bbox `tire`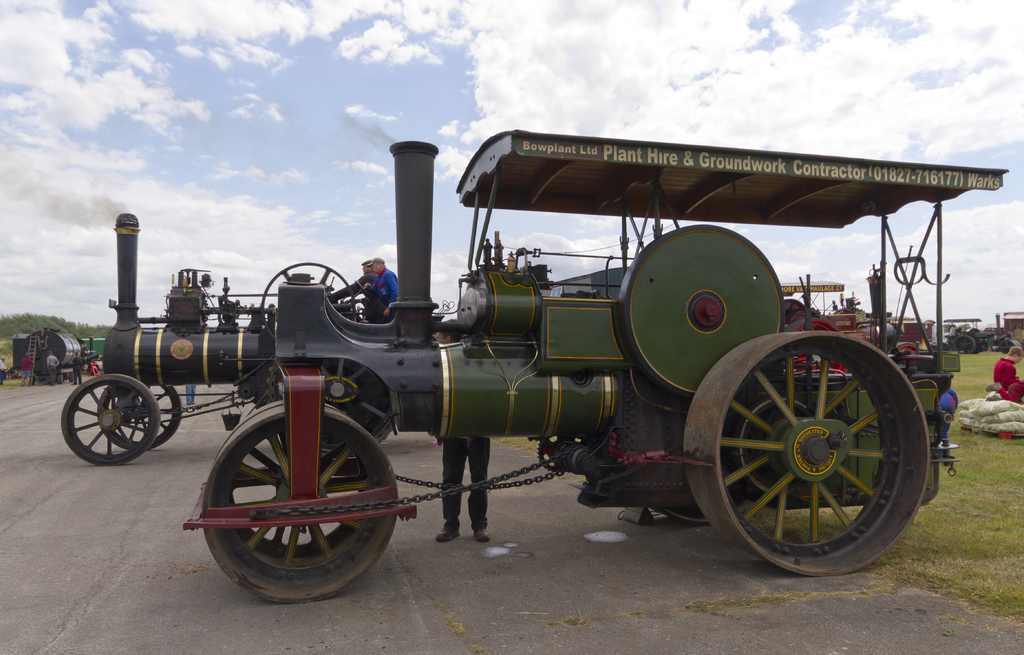
bbox(205, 408, 391, 604)
